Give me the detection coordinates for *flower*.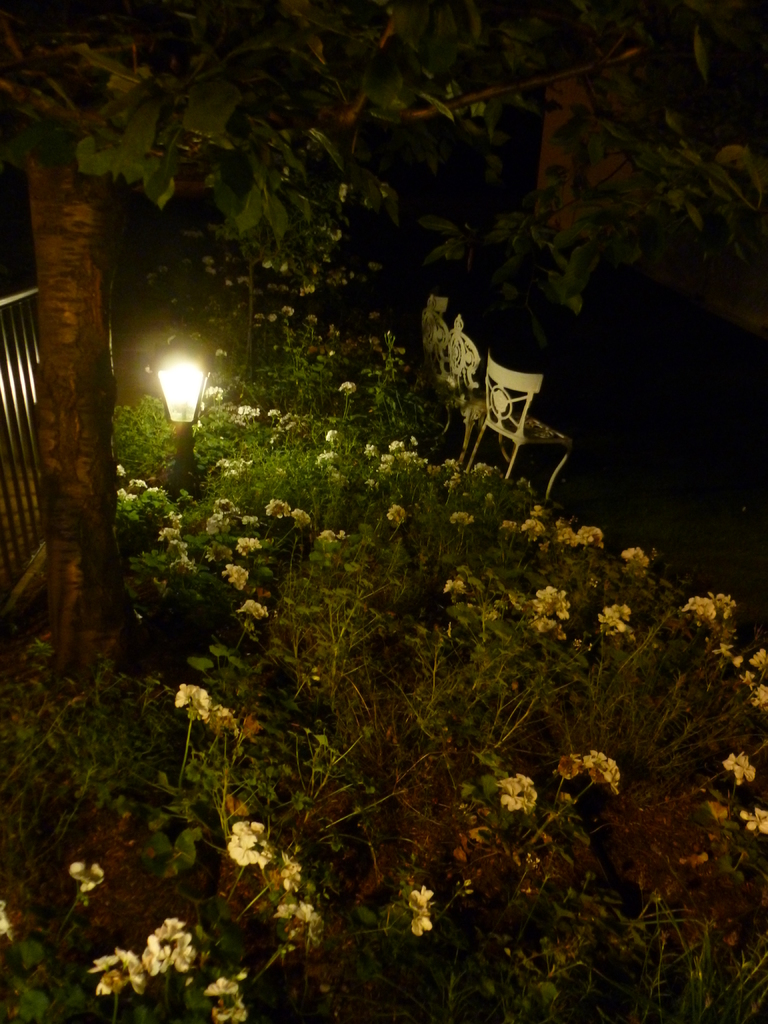
box(360, 444, 378, 456).
